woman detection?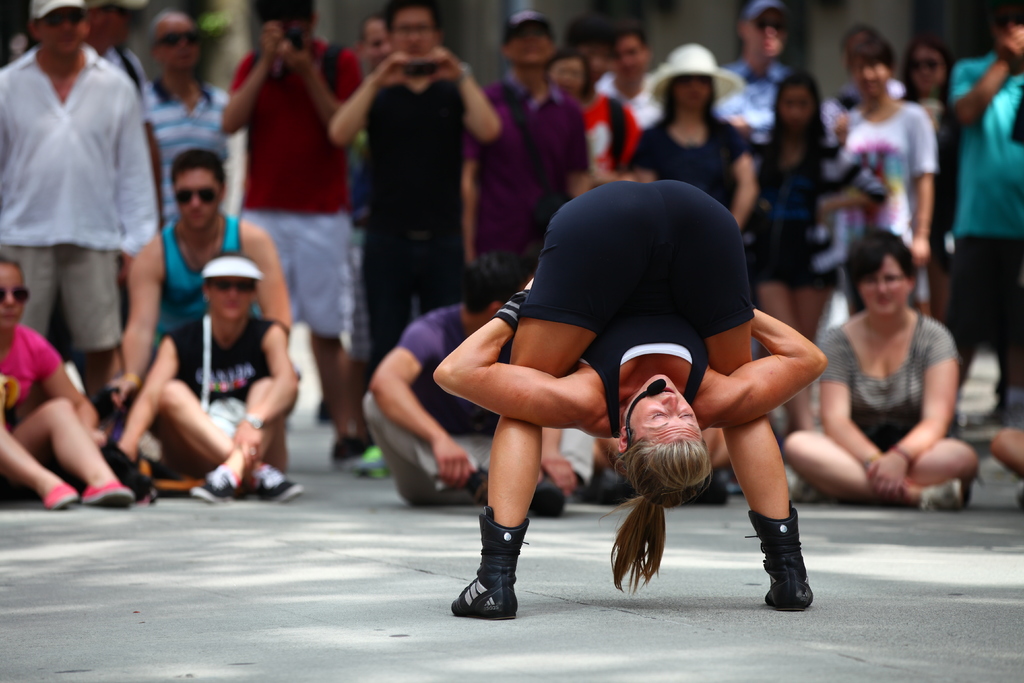
pyautogui.locateOnScreen(820, 36, 941, 325)
